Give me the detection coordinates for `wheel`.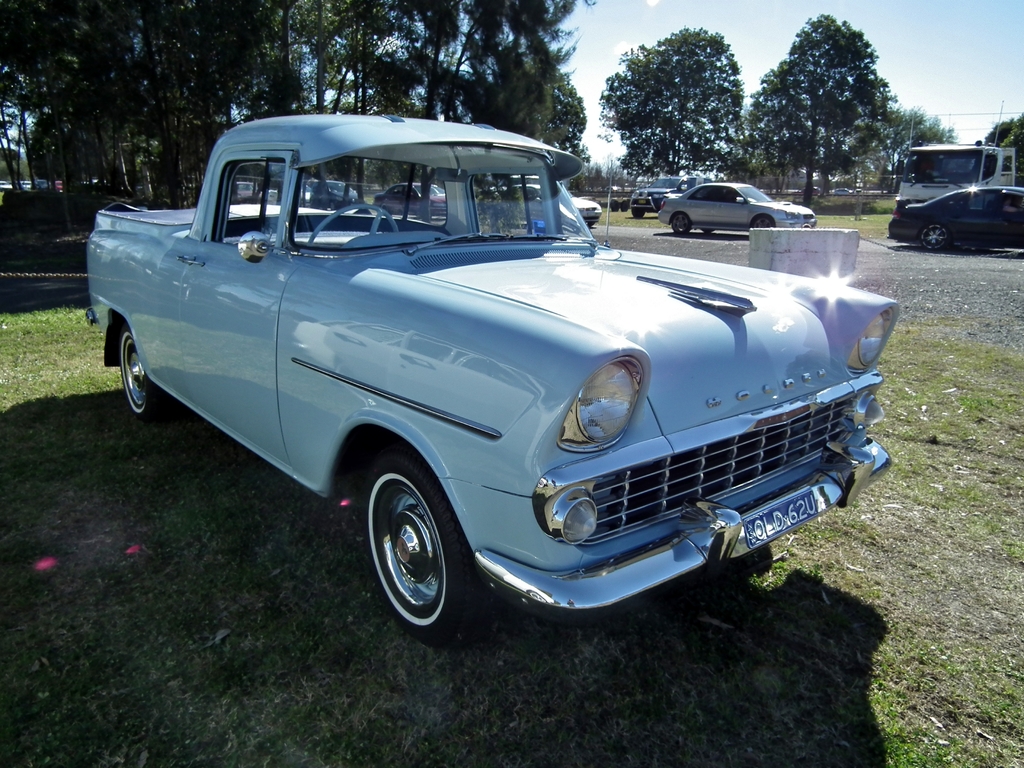
bbox(674, 213, 691, 233).
